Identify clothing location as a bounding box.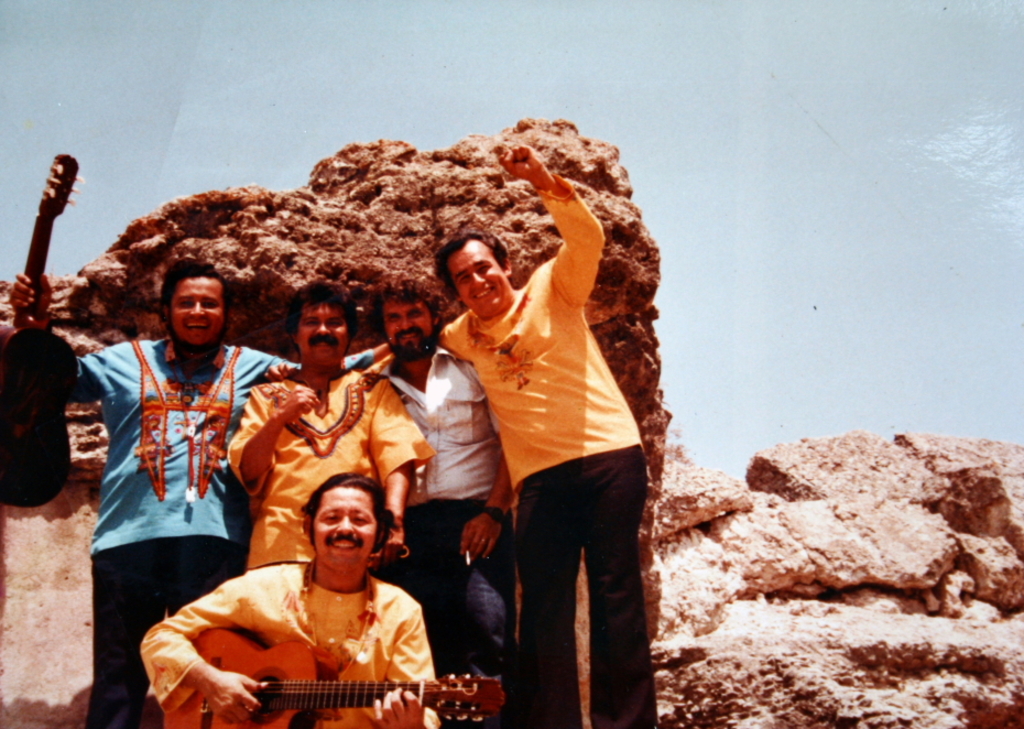
left=119, top=545, right=448, bottom=728.
